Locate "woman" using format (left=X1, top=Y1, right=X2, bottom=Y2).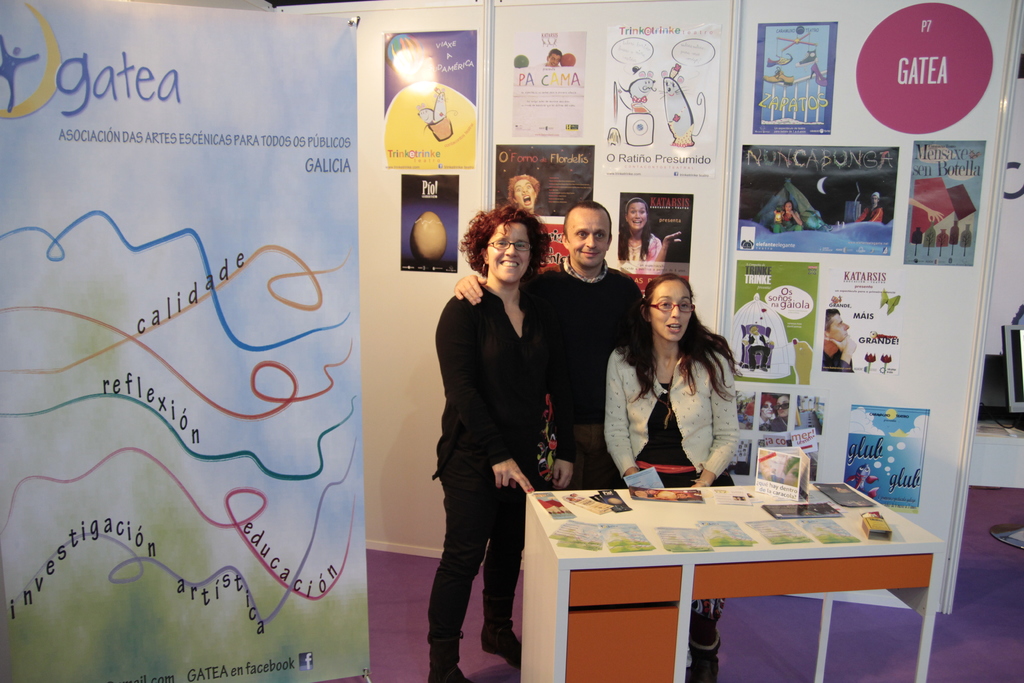
(left=616, top=201, right=680, bottom=272).
